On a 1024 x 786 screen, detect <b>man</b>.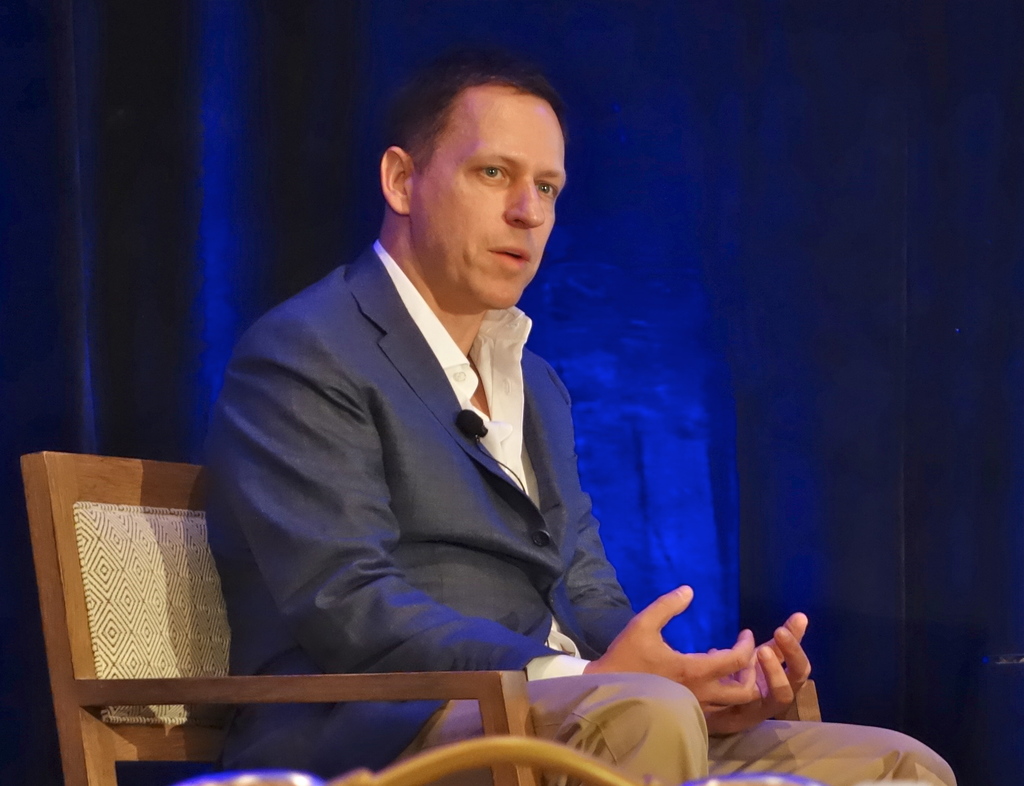
BBox(205, 52, 958, 785).
